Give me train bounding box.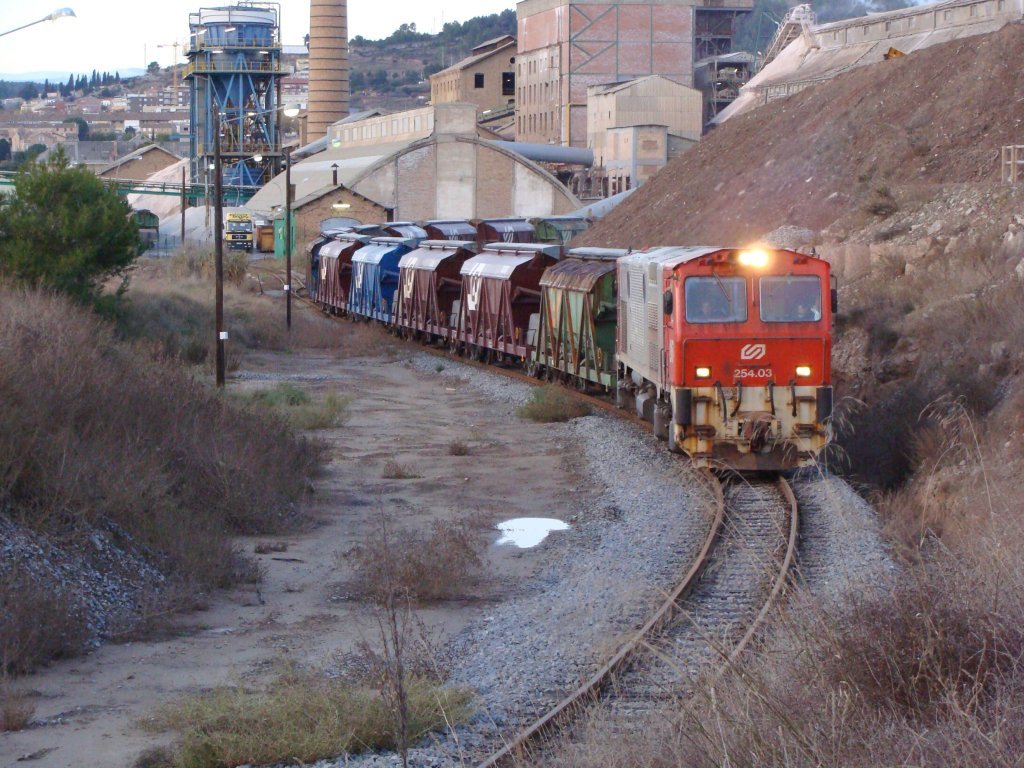
302,215,828,474.
